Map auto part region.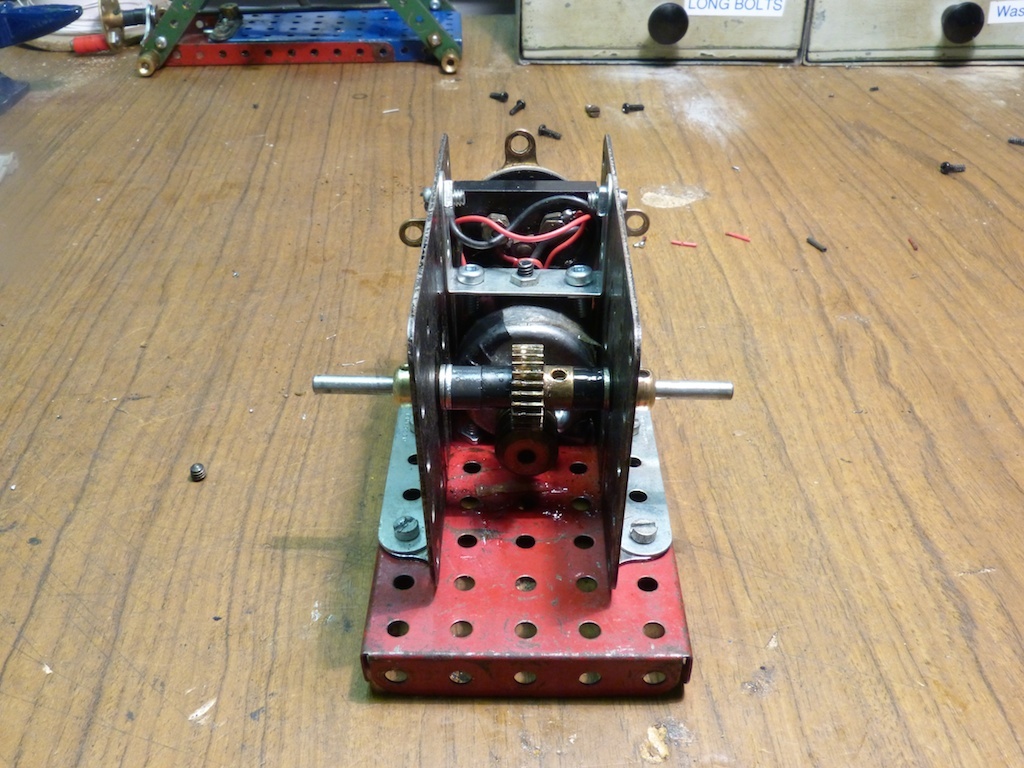
Mapped to (left=379, top=216, right=774, bottom=665).
